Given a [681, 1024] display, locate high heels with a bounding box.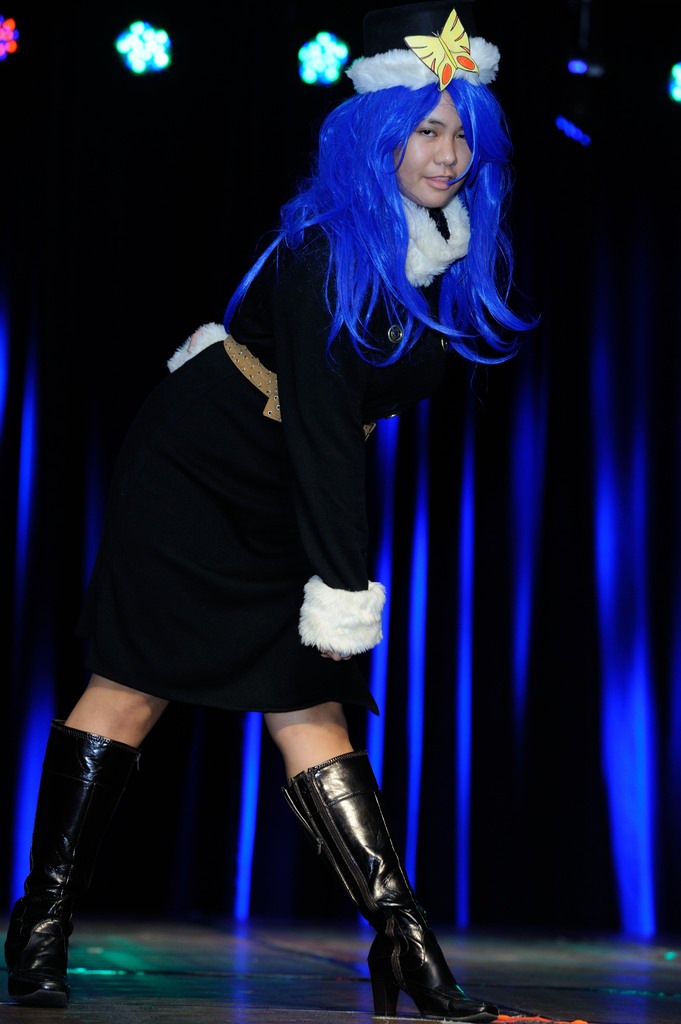
Located: region(0, 725, 131, 1004).
